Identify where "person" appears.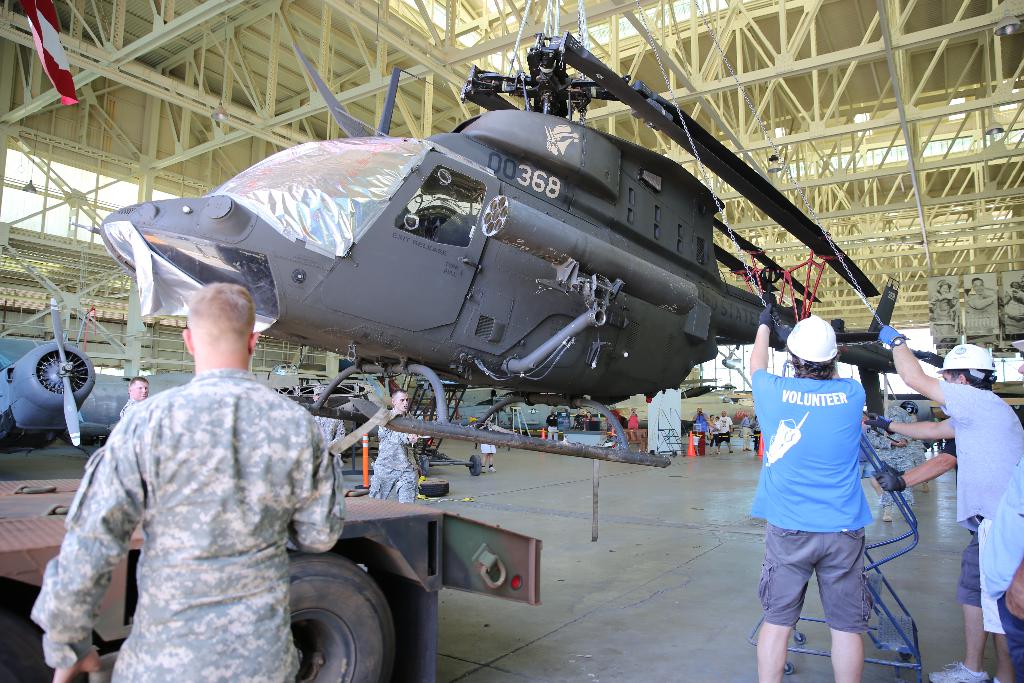
Appears at {"x1": 747, "y1": 295, "x2": 874, "y2": 682}.
